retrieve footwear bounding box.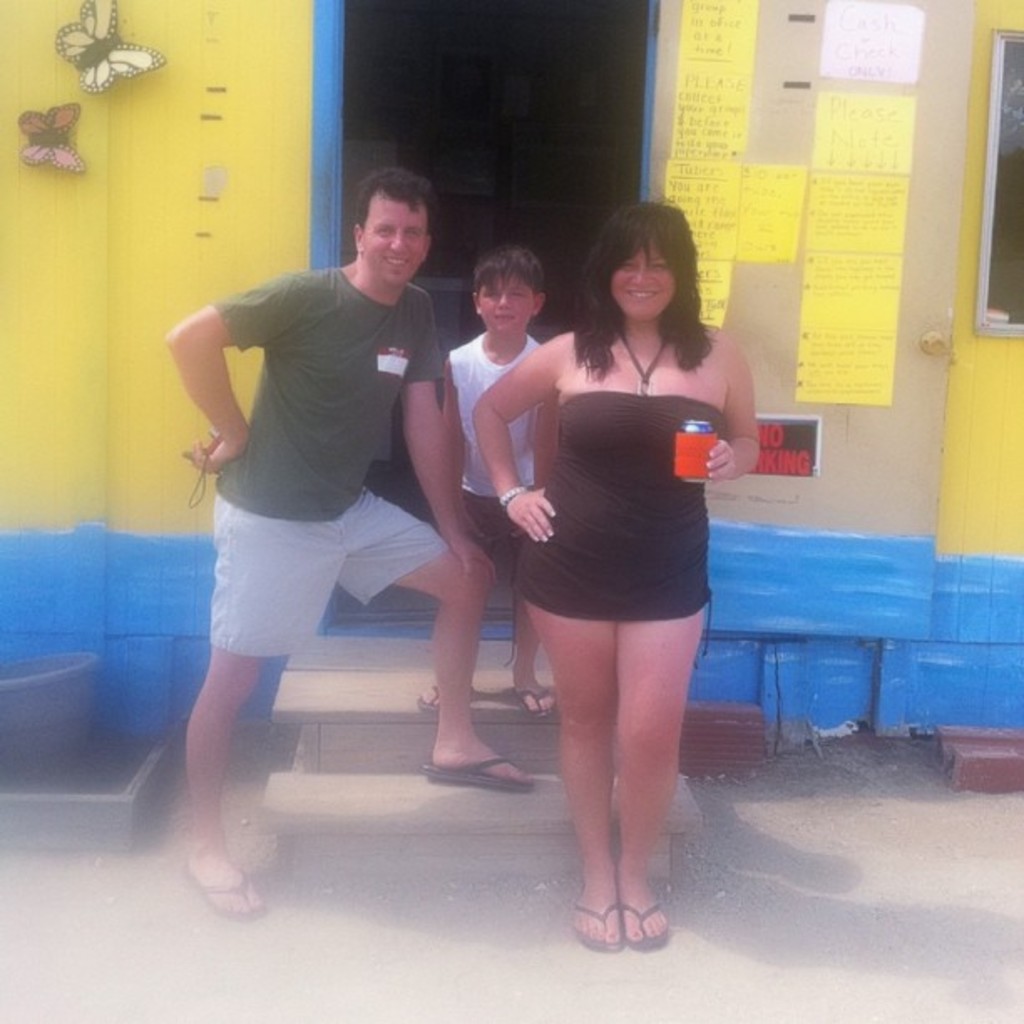
Bounding box: (415, 679, 477, 716).
